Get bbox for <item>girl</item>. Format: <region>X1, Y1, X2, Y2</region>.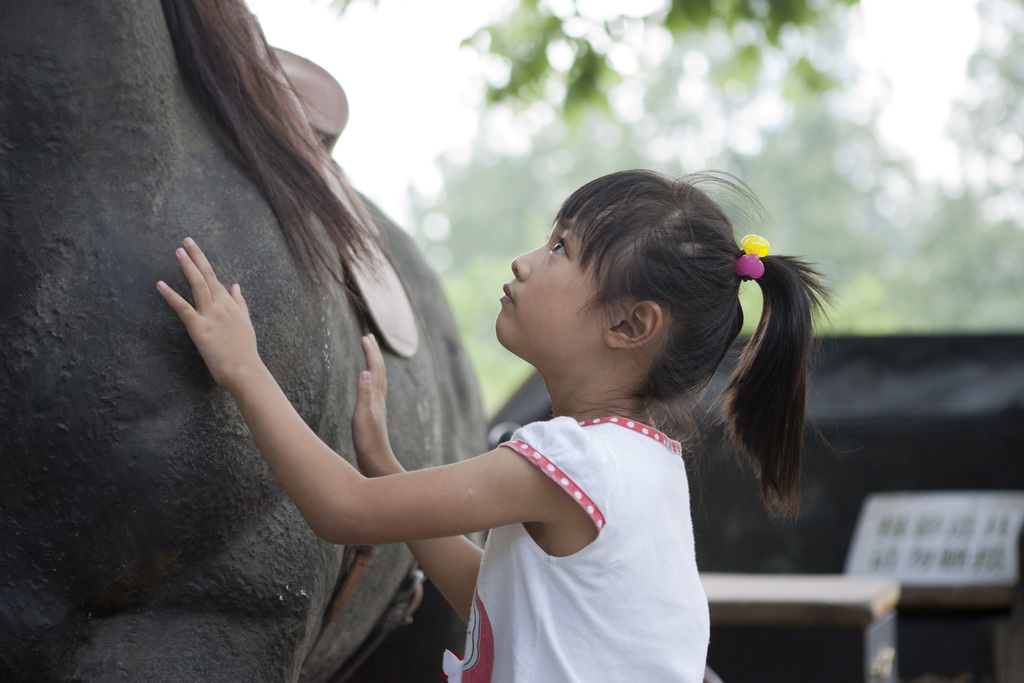
<region>156, 168, 839, 682</region>.
